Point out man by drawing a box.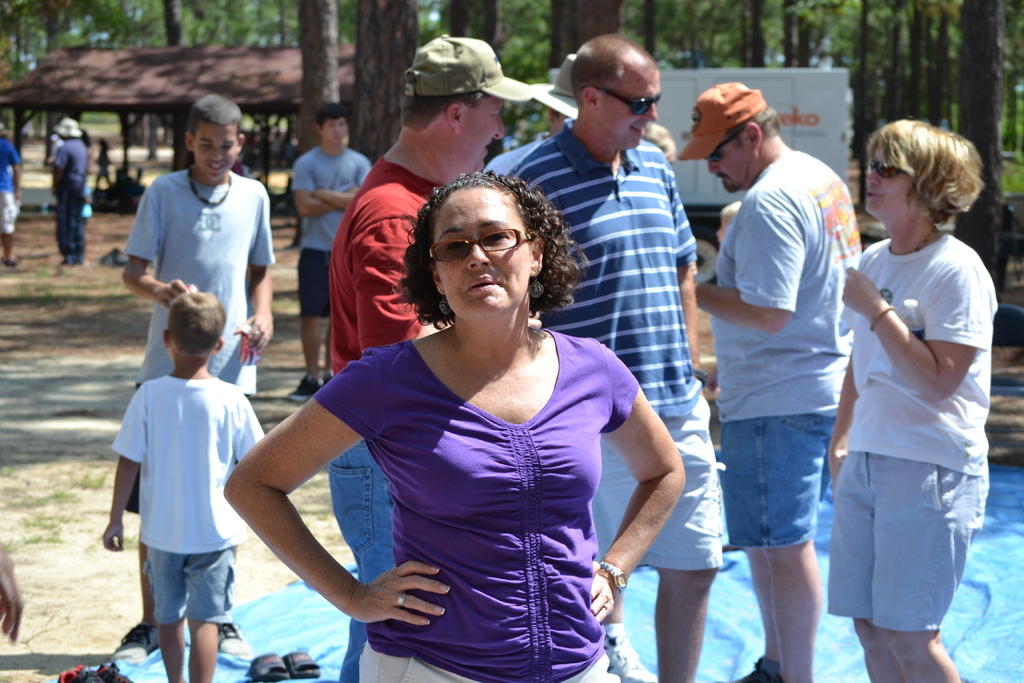
bbox(698, 40, 880, 673).
